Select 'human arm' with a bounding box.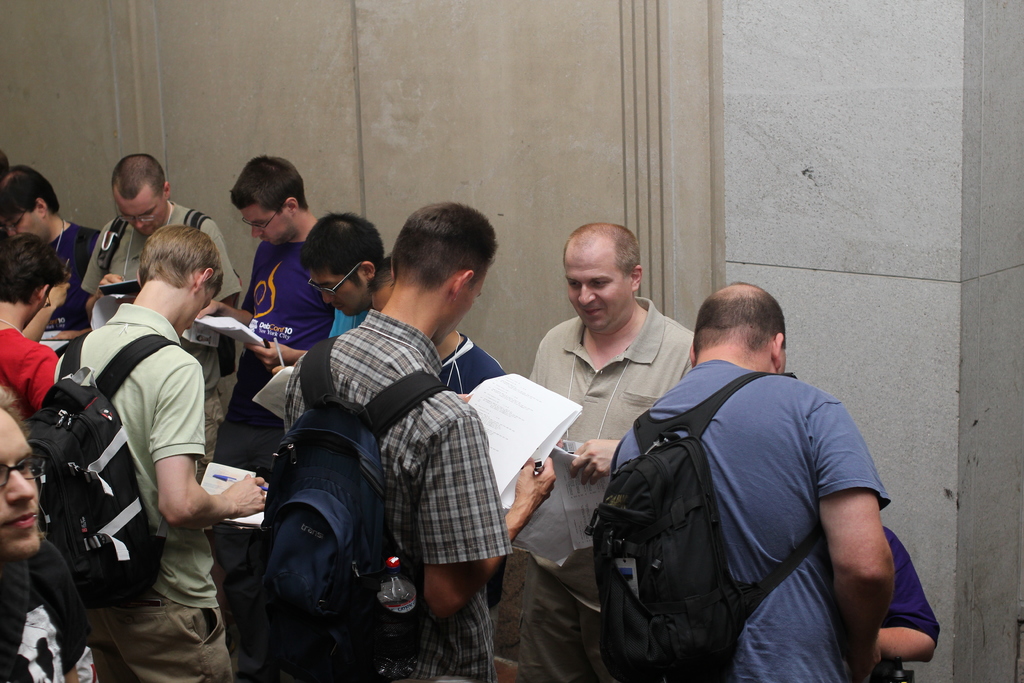
[239,331,343,381].
